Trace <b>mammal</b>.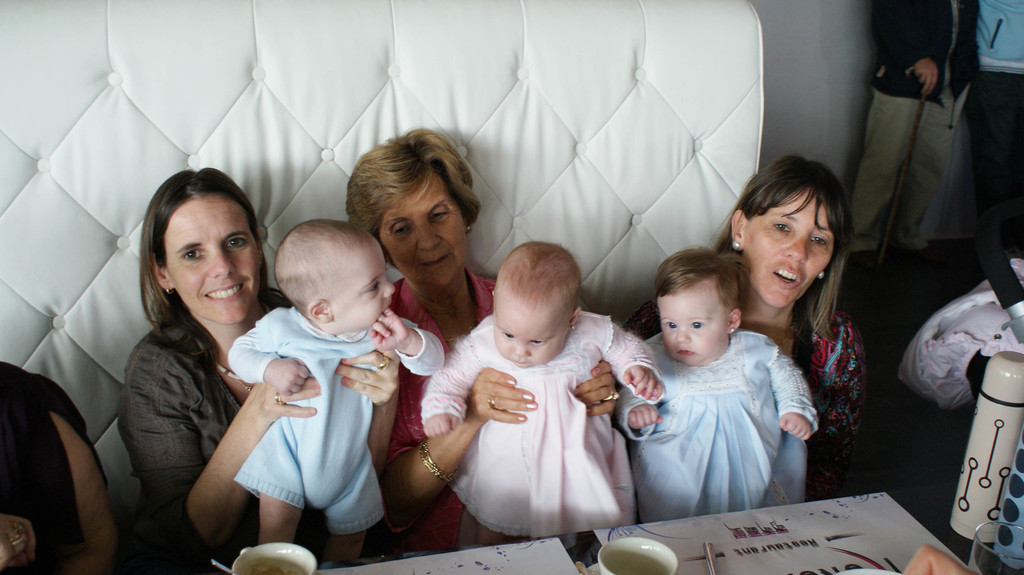
Traced to bbox=(855, 0, 986, 266).
